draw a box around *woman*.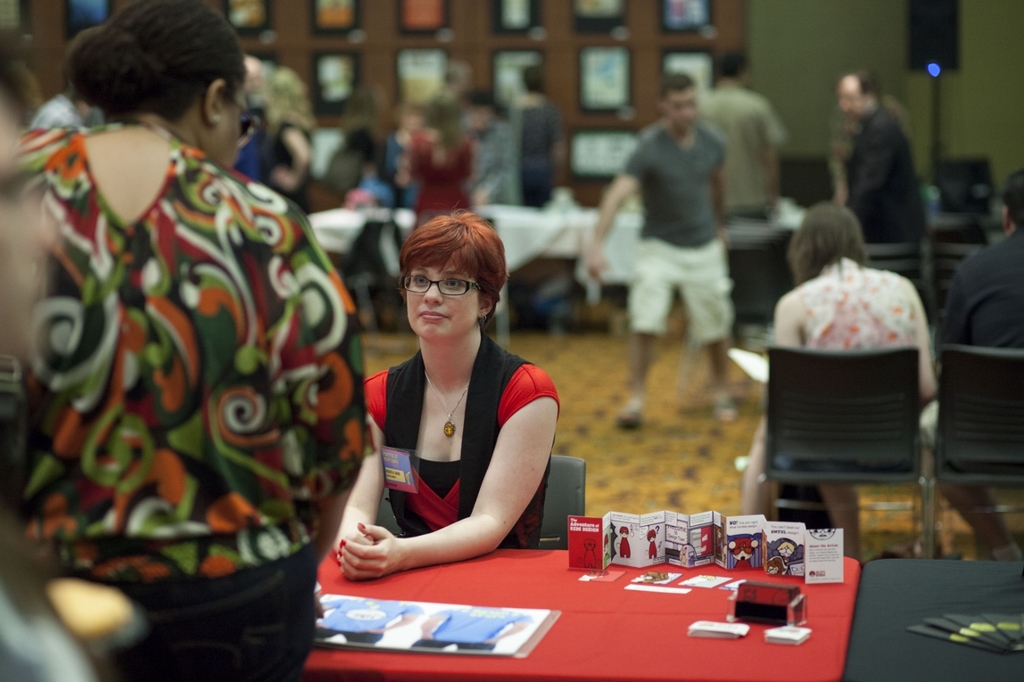
left=329, top=206, right=569, bottom=587.
